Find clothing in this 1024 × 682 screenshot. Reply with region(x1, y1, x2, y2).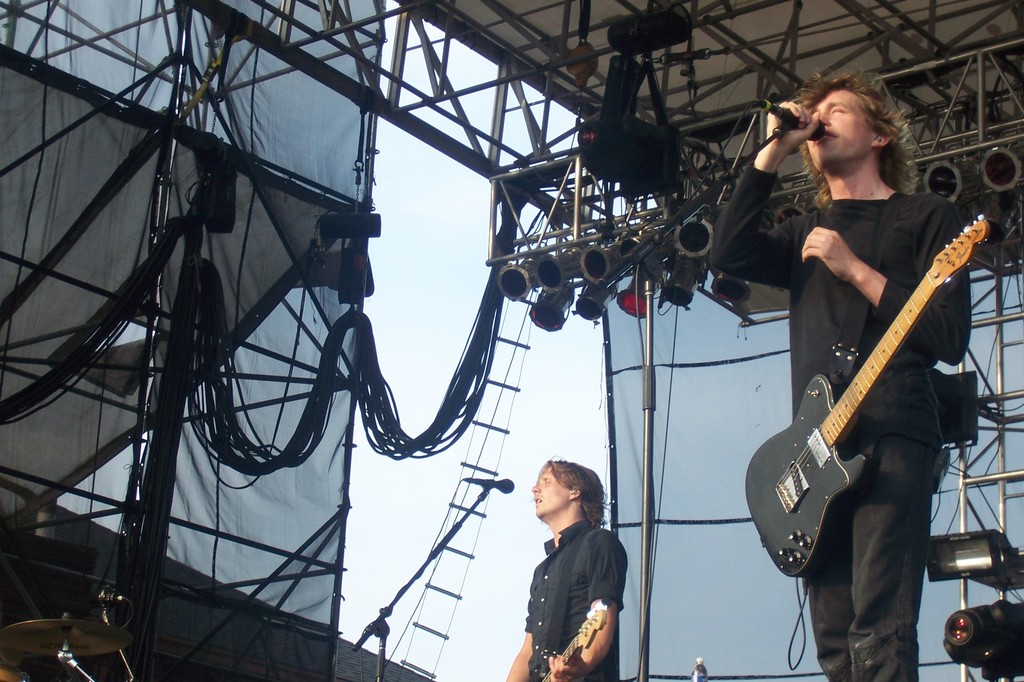
region(708, 160, 970, 681).
